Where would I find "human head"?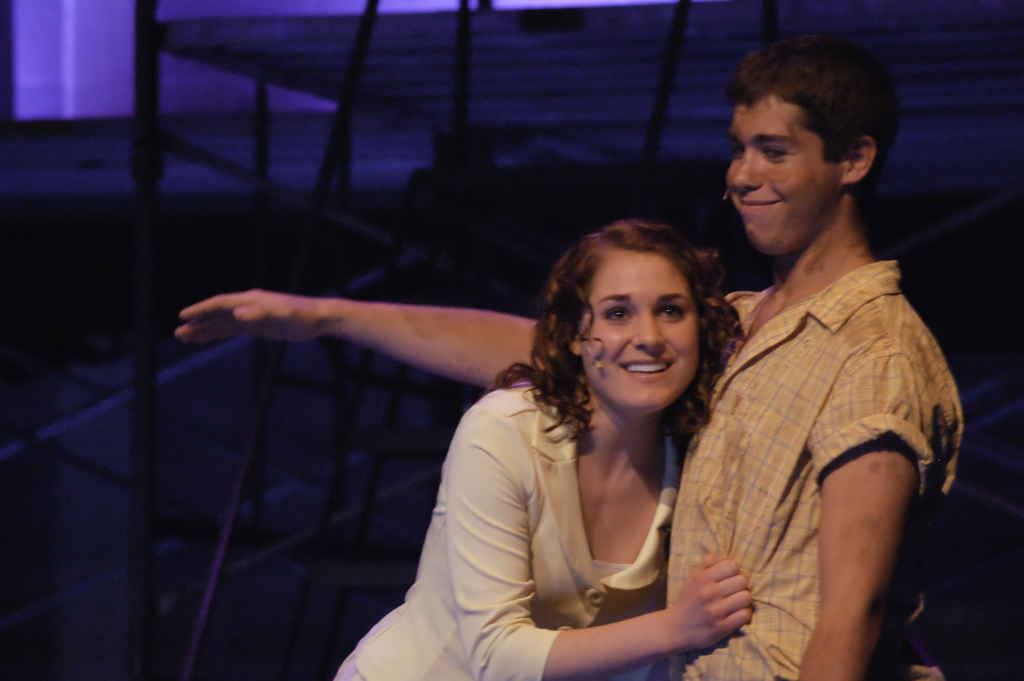
At box=[551, 222, 712, 413].
